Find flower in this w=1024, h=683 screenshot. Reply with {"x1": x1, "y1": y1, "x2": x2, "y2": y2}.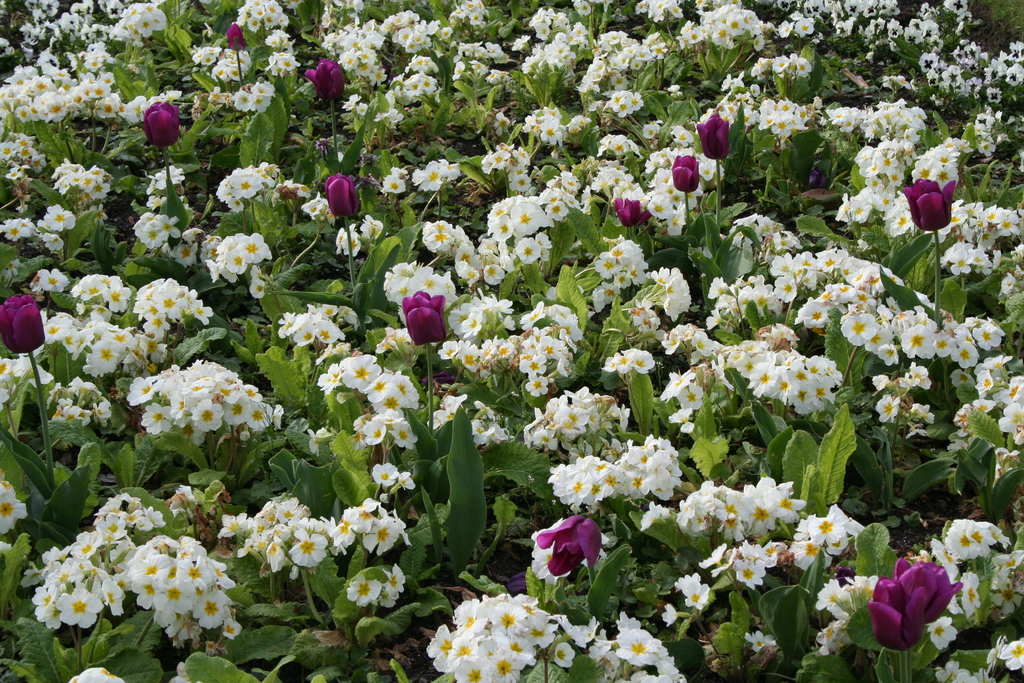
{"x1": 536, "y1": 515, "x2": 606, "y2": 592}.
